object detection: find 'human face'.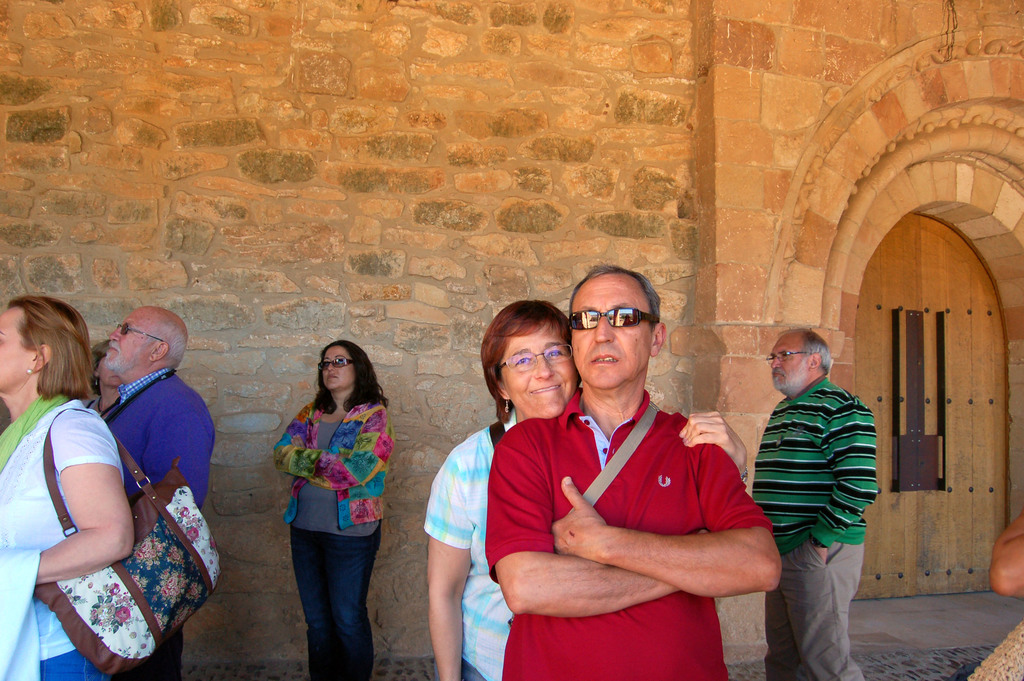
detection(317, 347, 356, 390).
